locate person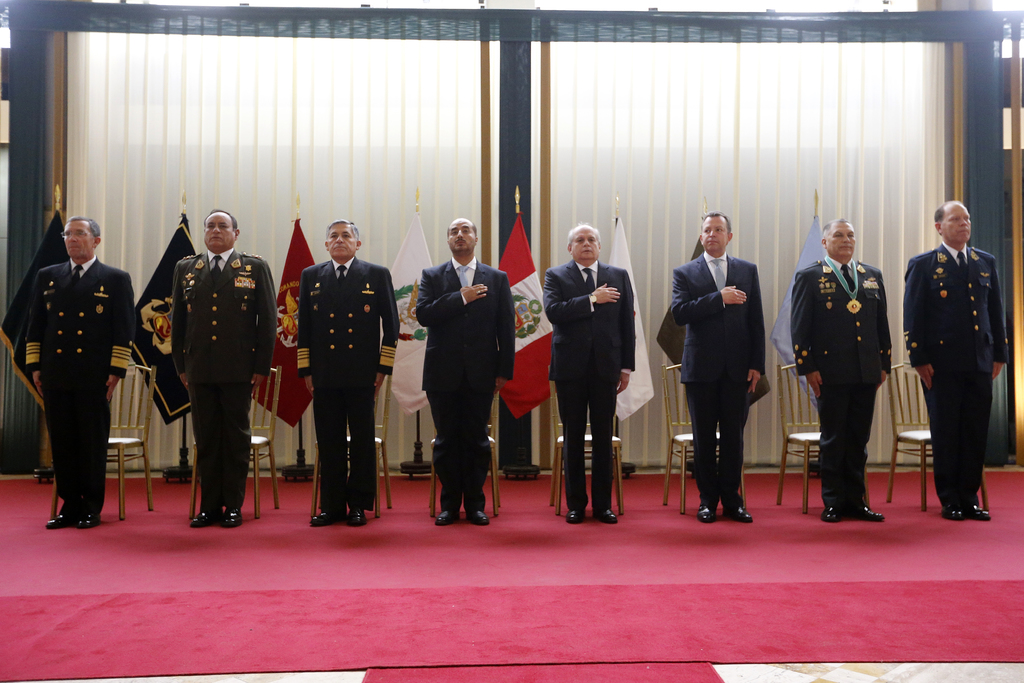
{"left": 533, "top": 214, "right": 636, "bottom": 522}
